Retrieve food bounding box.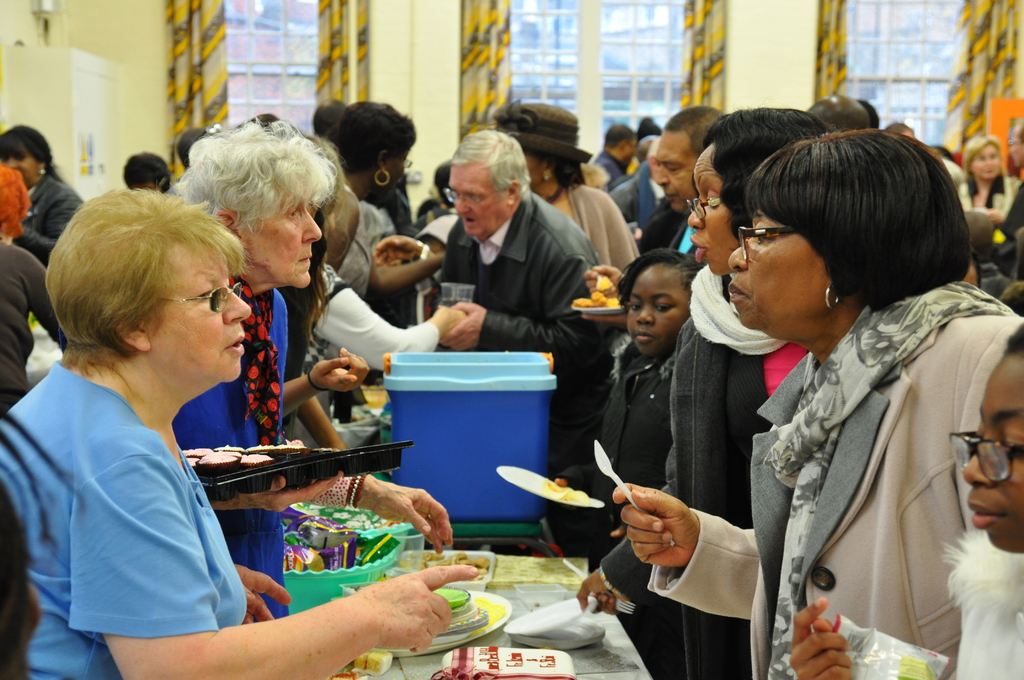
Bounding box: 545, 478, 592, 504.
